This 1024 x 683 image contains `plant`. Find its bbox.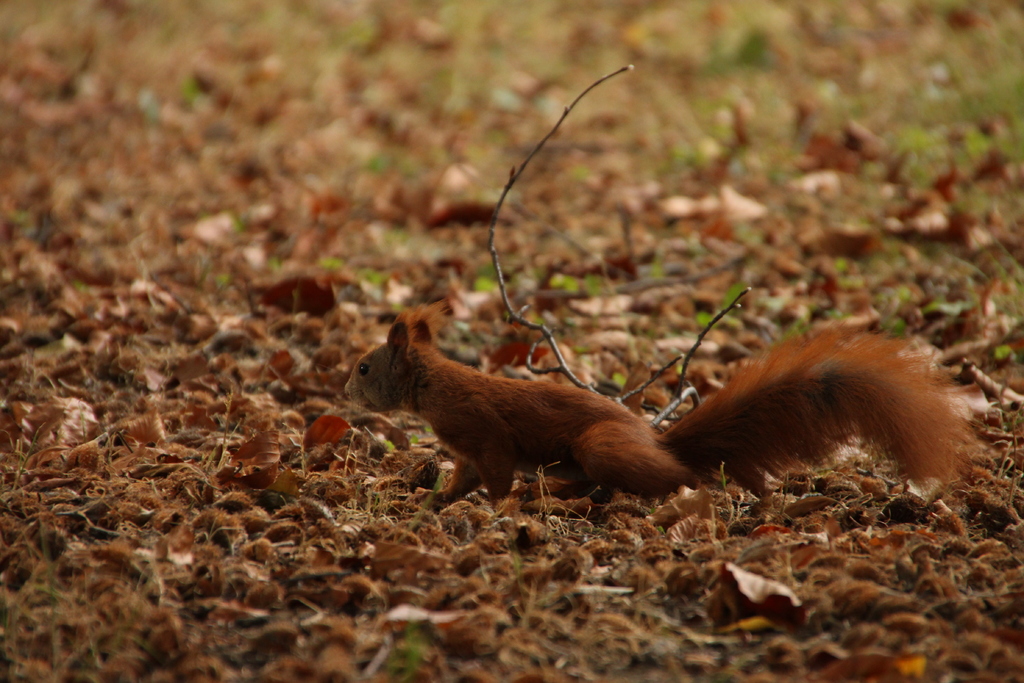
{"x1": 993, "y1": 343, "x2": 1014, "y2": 363}.
